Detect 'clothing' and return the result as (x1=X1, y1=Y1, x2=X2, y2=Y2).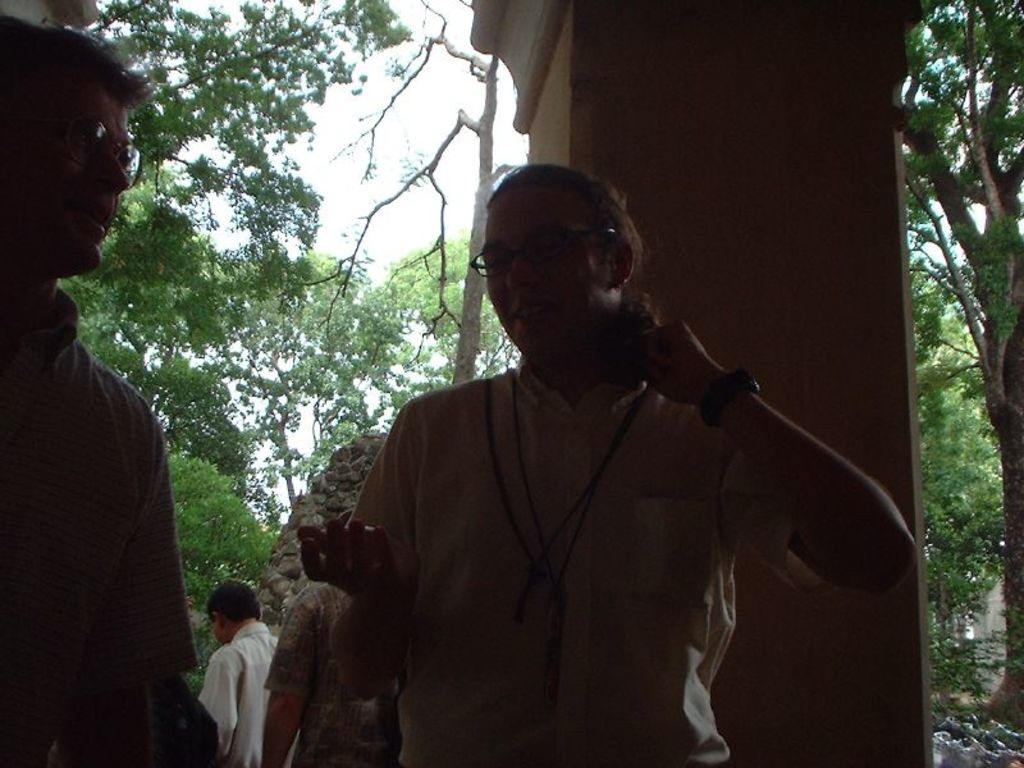
(x1=191, y1=623, x2=279, y2=763).
